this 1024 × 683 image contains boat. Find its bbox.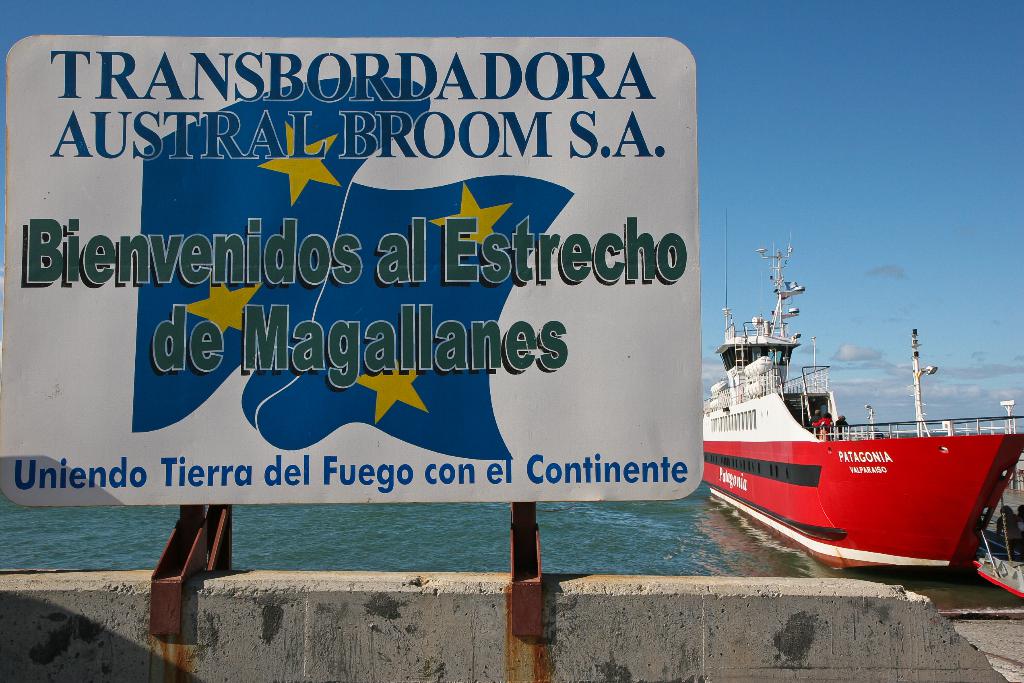
locate(705, 273, 990, 525).
